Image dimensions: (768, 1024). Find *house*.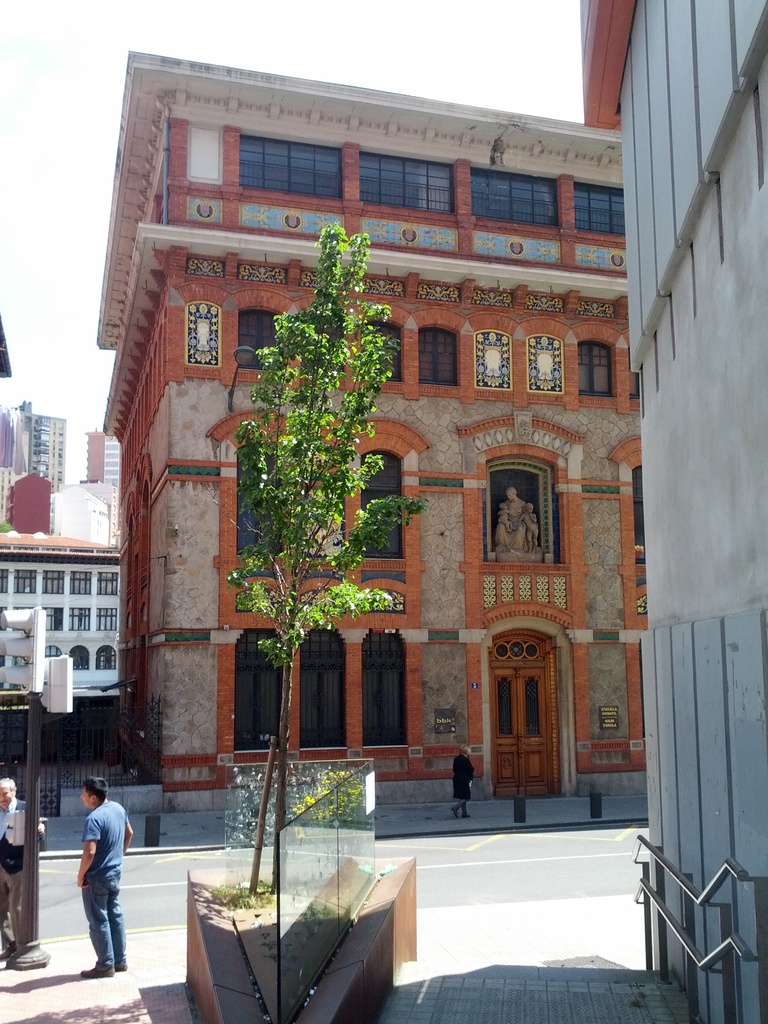
<box>98,54,630,818</box>.
